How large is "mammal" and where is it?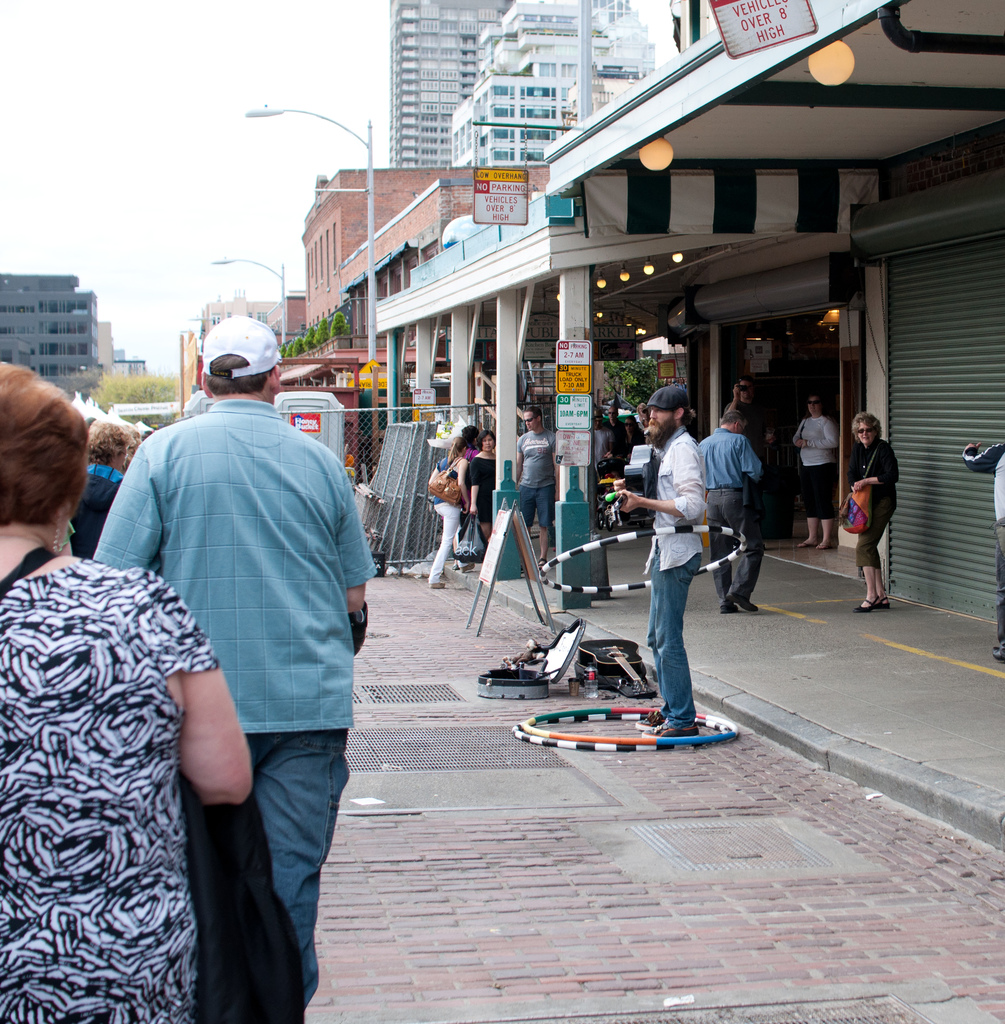
Bounding box: region(603, 401, 633, 464).
